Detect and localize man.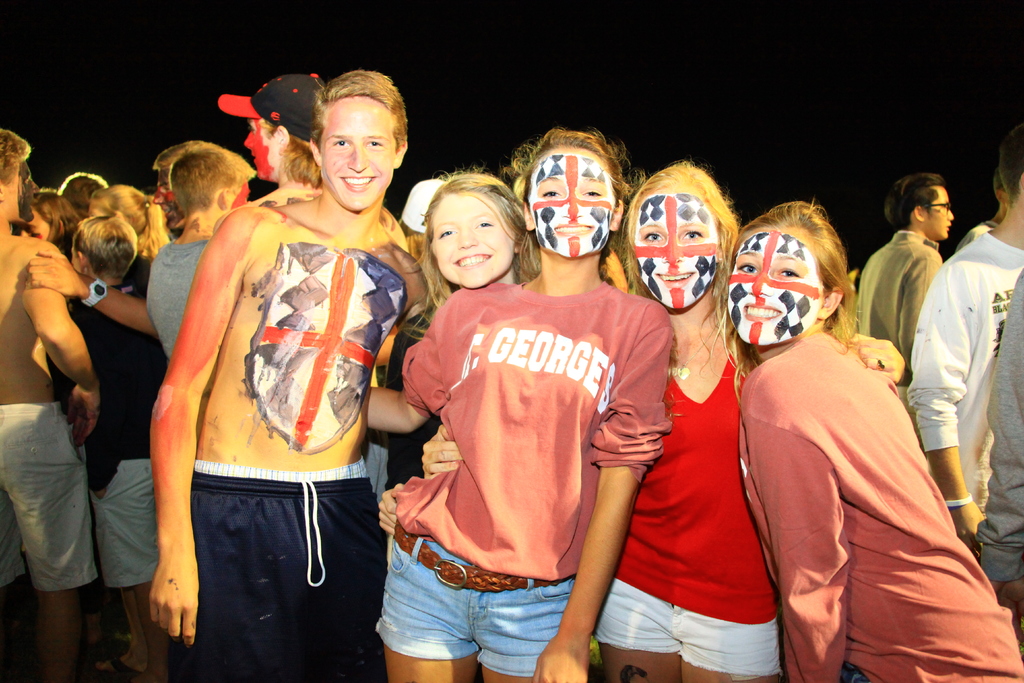
Localized at <region>151, 67, 435, 682</region>.
